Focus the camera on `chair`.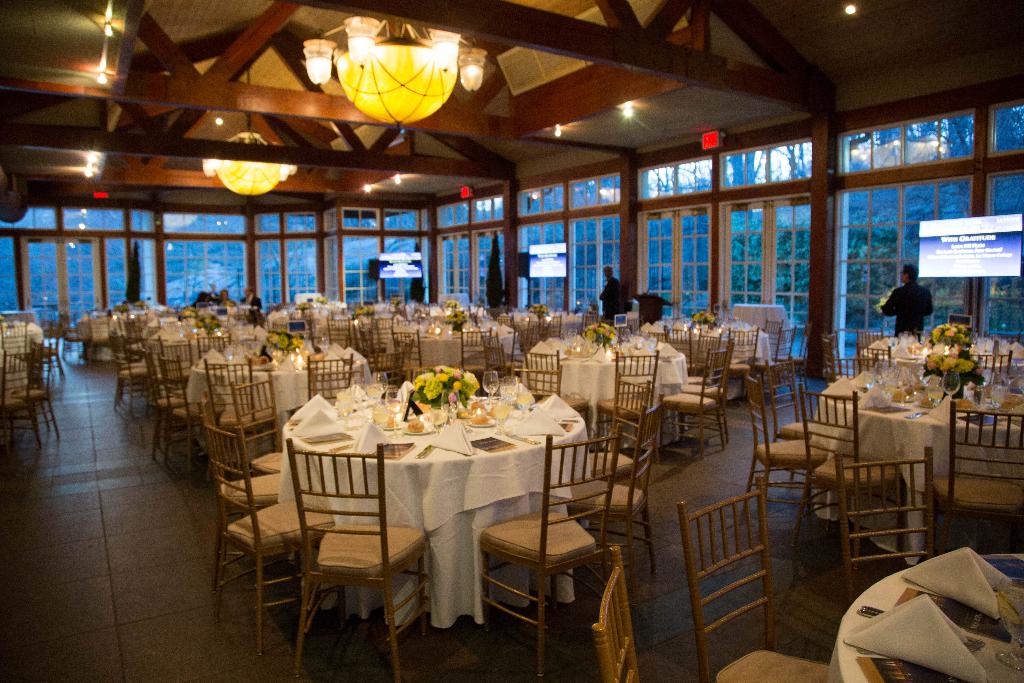
Focus region: select_region(715, 328, 758, 409).
